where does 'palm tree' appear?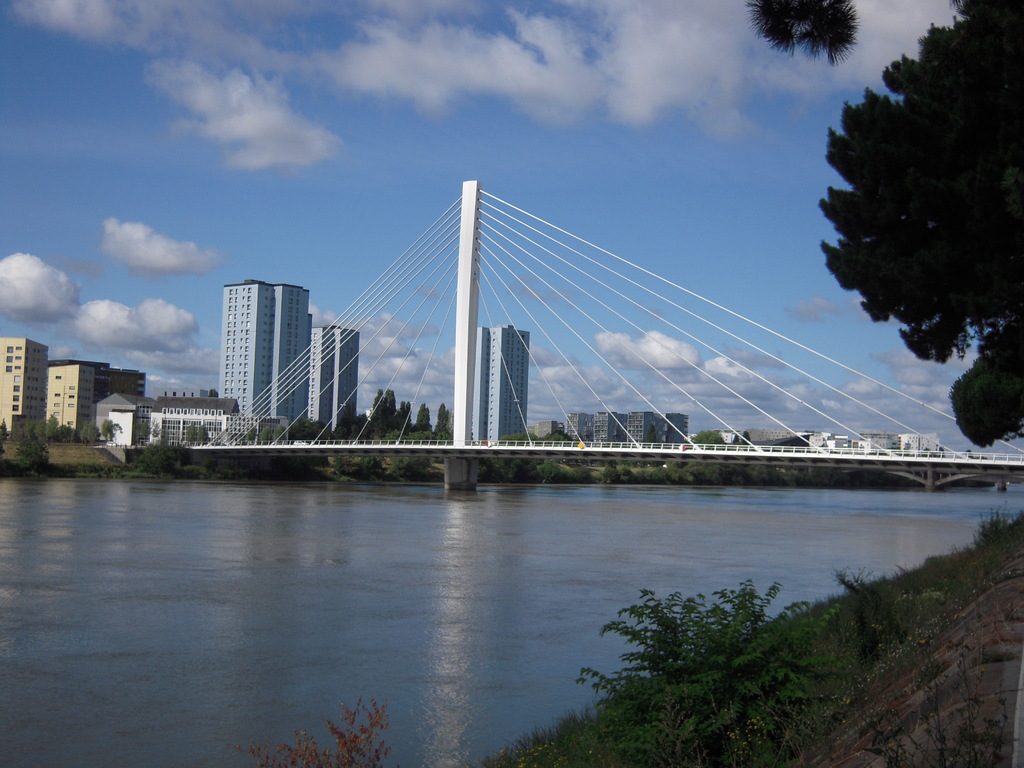
Appears at 739:0:861:63.
